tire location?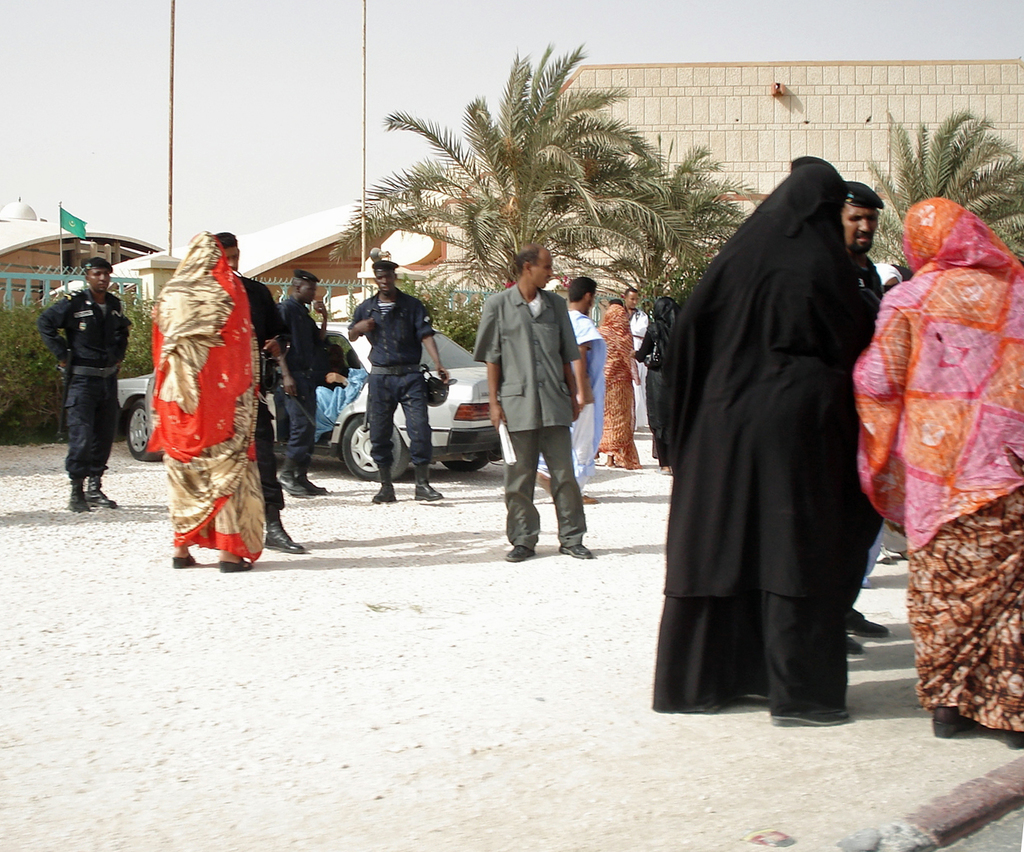
detection(127, 401, 161, 461)
